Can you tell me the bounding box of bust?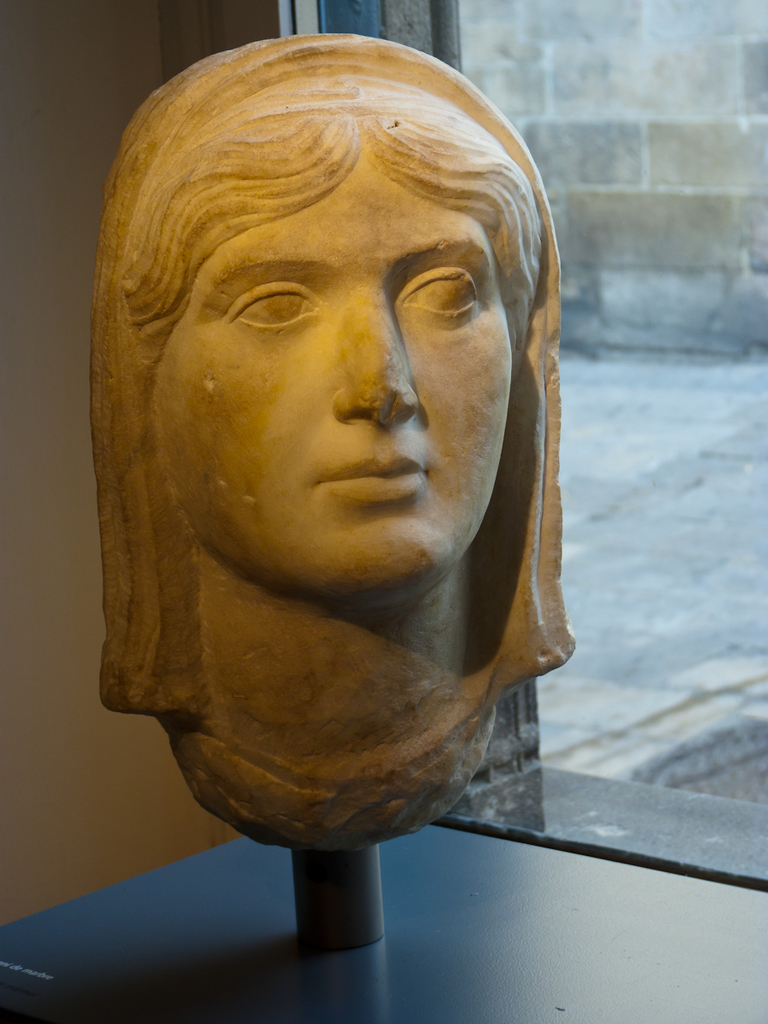
<region>90, 27, 572, 852</region>.
